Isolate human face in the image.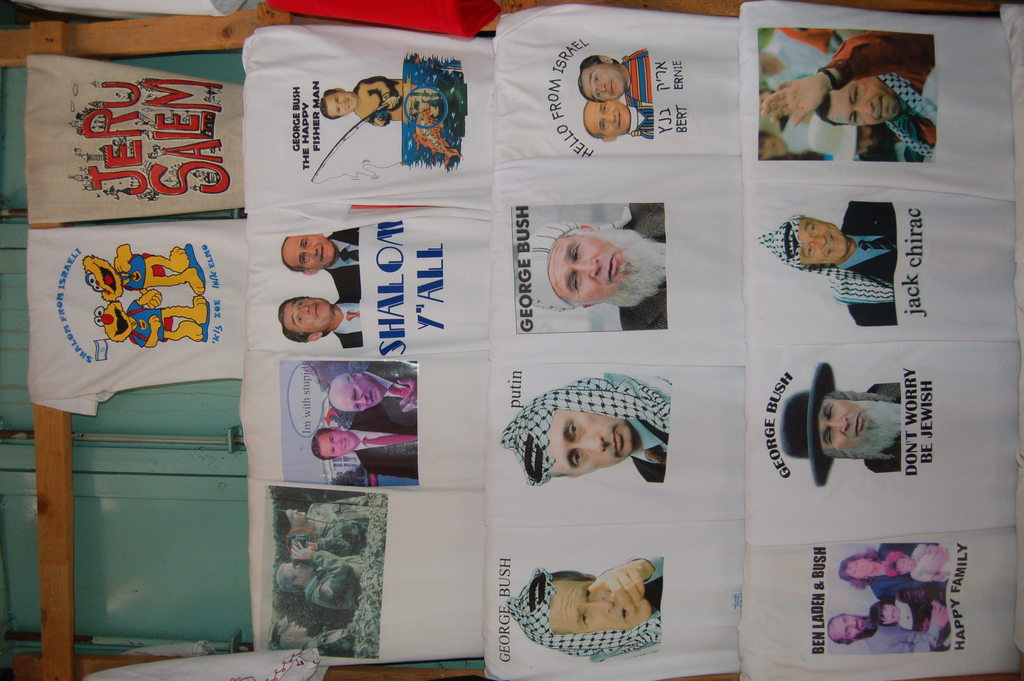
Isolated region: [left=335, top=380, right=381, bottom=413].
